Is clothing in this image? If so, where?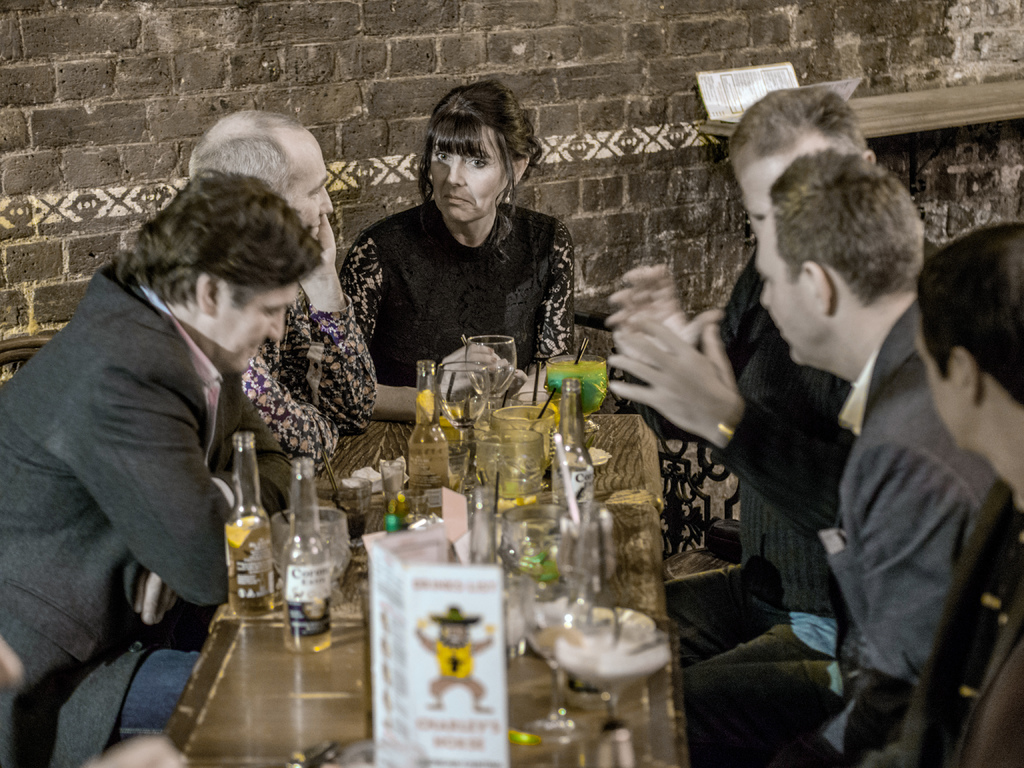
Yes, at {"left": 821, "top": 287, "right": 997, "bottom": 588}.
